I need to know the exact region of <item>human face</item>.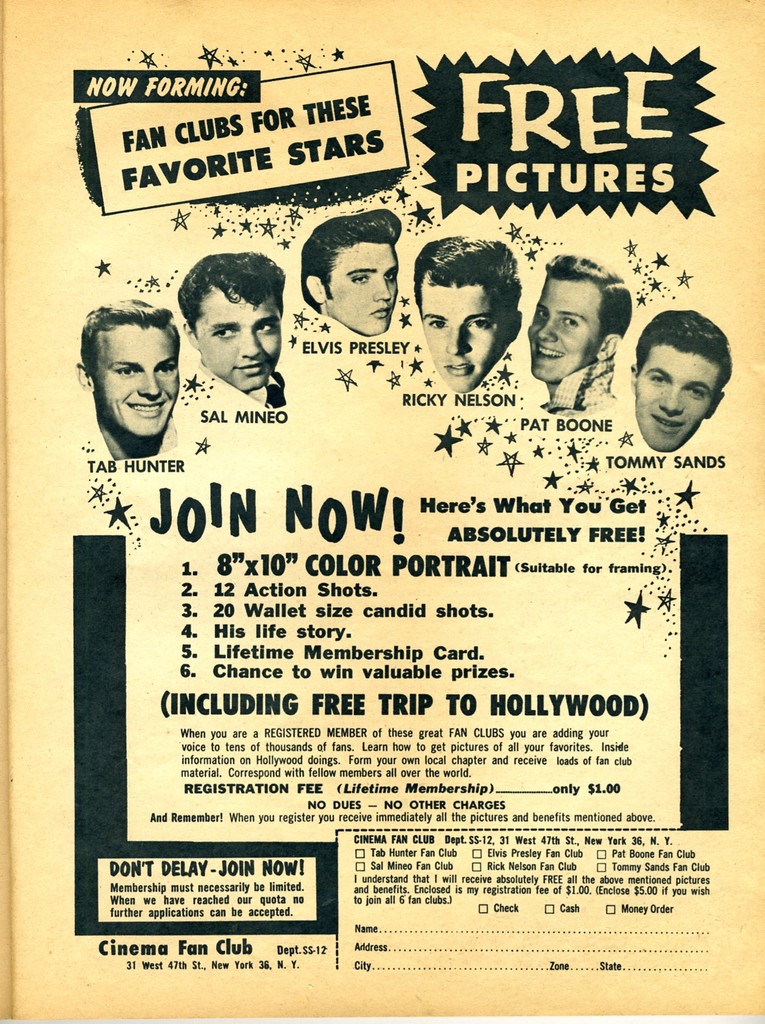
Region: <region>420, 271, 504, 393</region>.
